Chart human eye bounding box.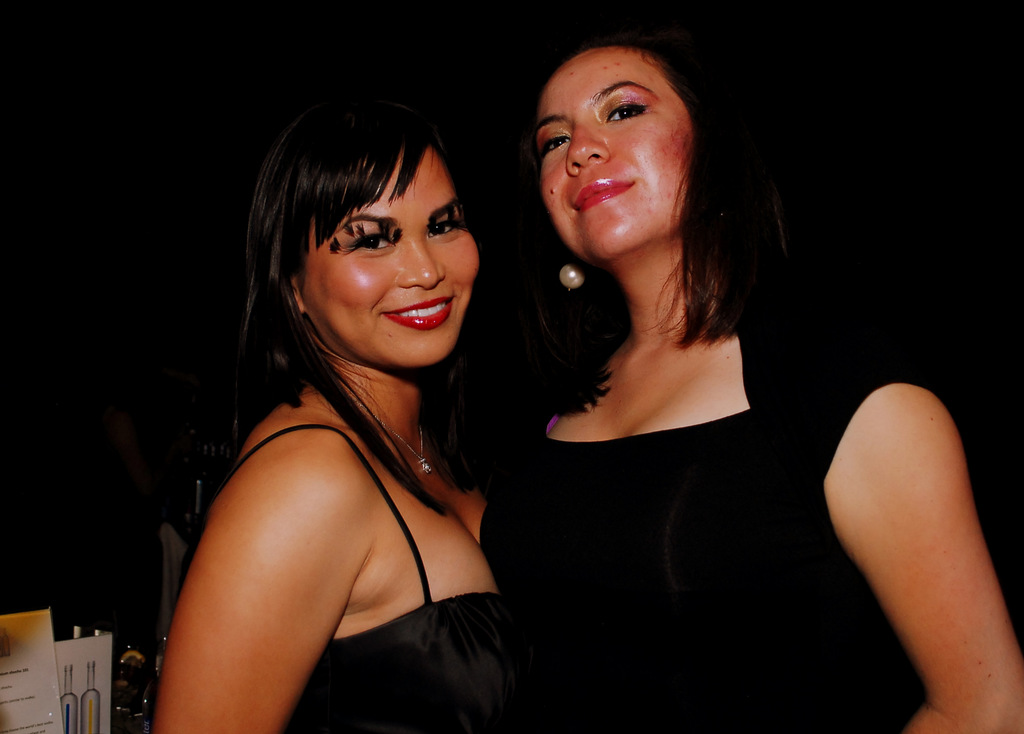
Charted: x1=339 y1=222 x2=403 y2=257.
